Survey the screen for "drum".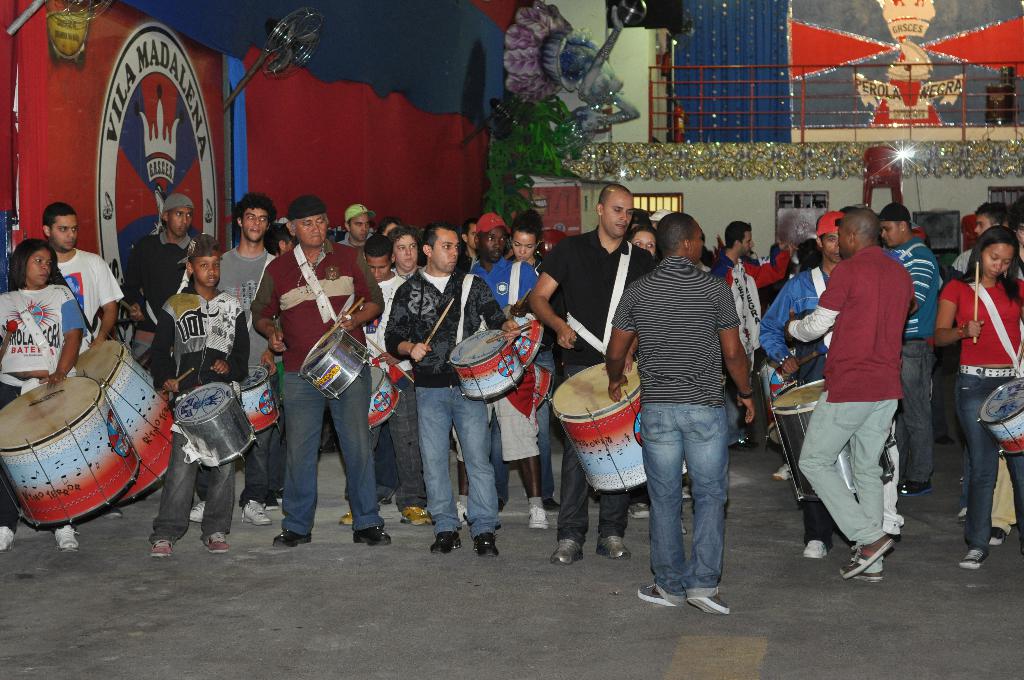
Survey found: bbox=(979, 376, 1023, 462).
